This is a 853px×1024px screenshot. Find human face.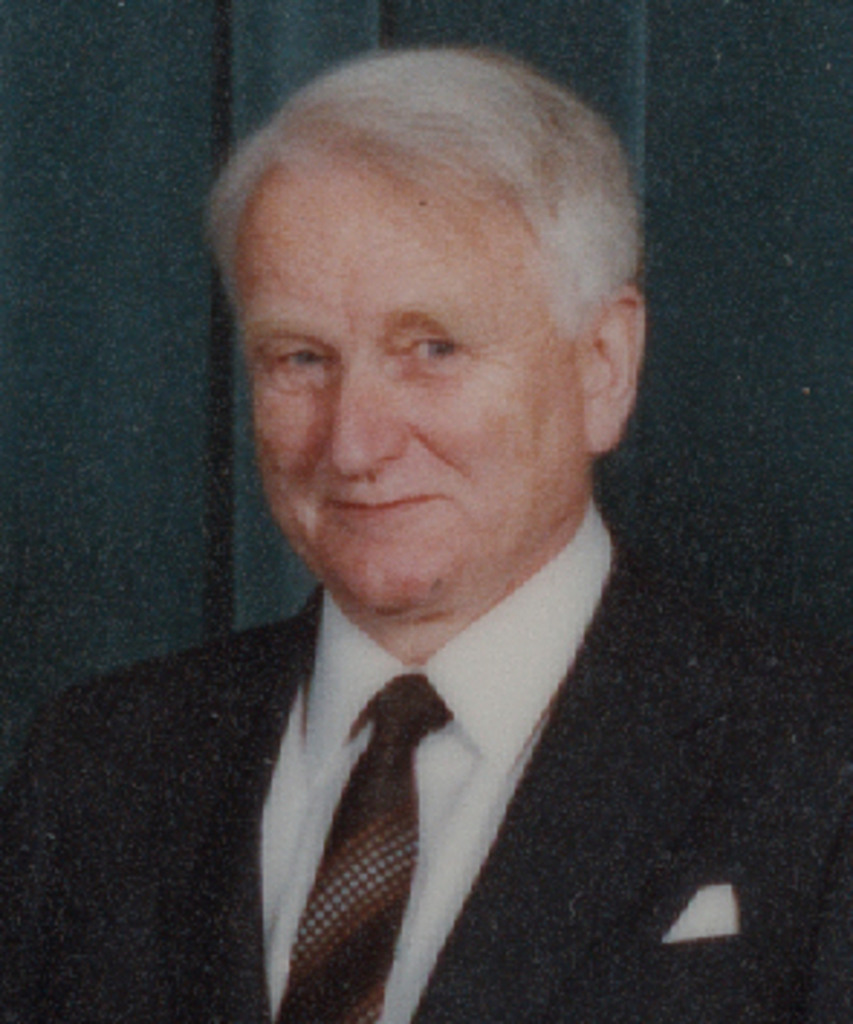
Bounding box: [228, 145, 584, 613].
